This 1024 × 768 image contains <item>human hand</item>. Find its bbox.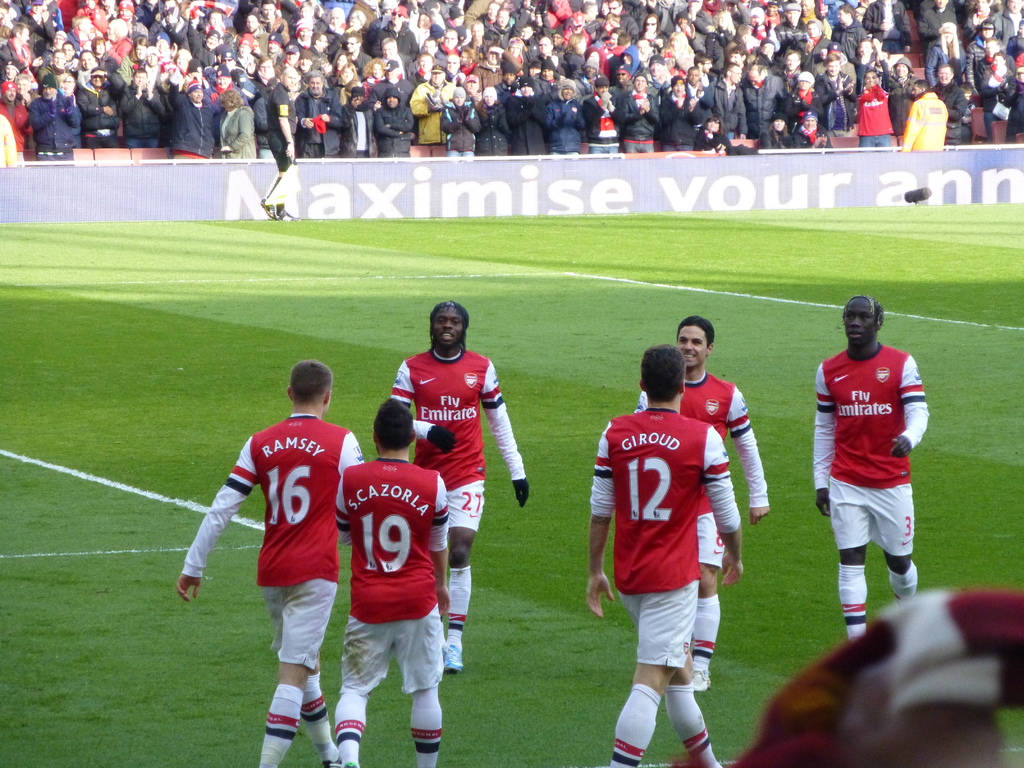
x1=600 y1=90 x2=611 y2=107.
